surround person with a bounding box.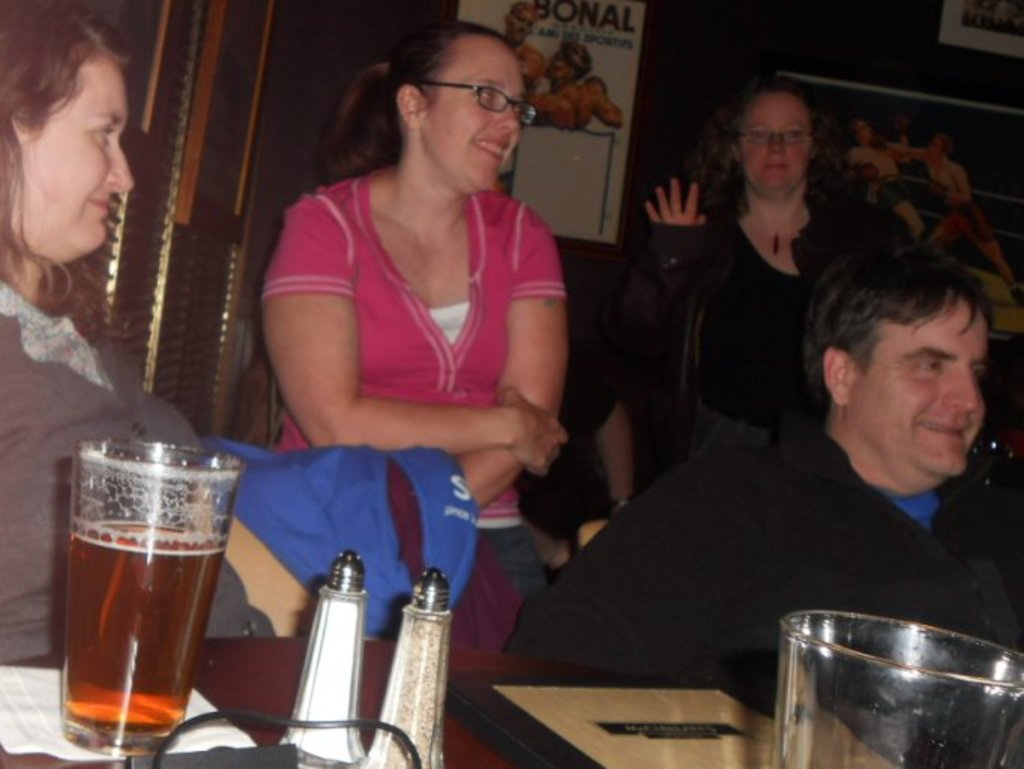
rect(251, 12, 577, 661).
